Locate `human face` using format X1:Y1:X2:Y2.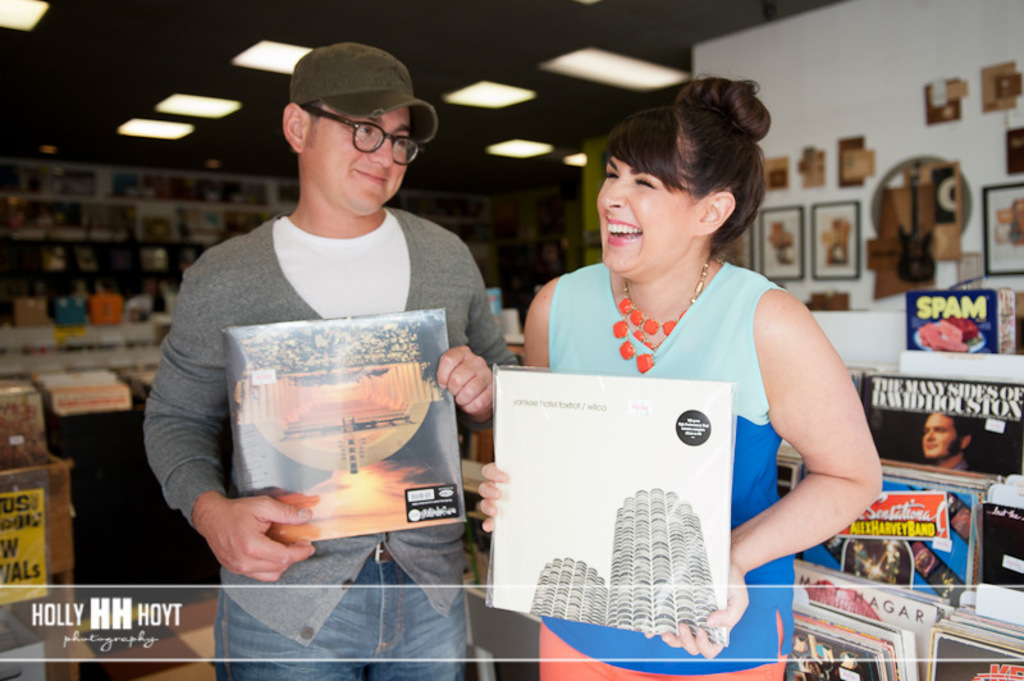
298:93:408:225.
